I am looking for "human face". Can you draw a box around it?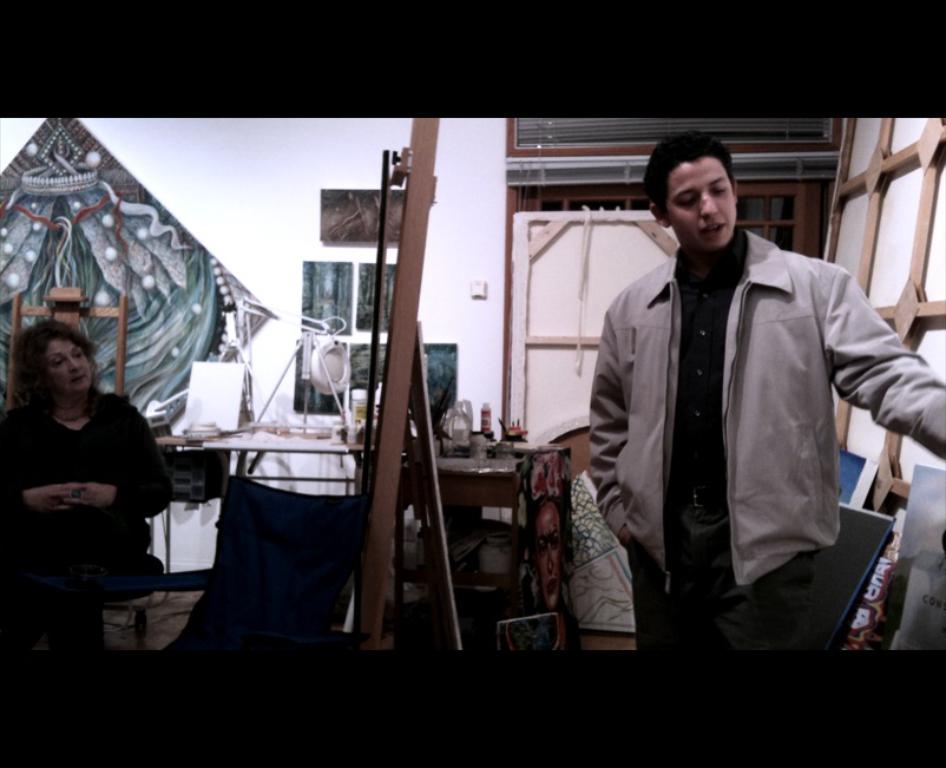
Sure, the bounding box is crop(46, 334, 88, 395).
